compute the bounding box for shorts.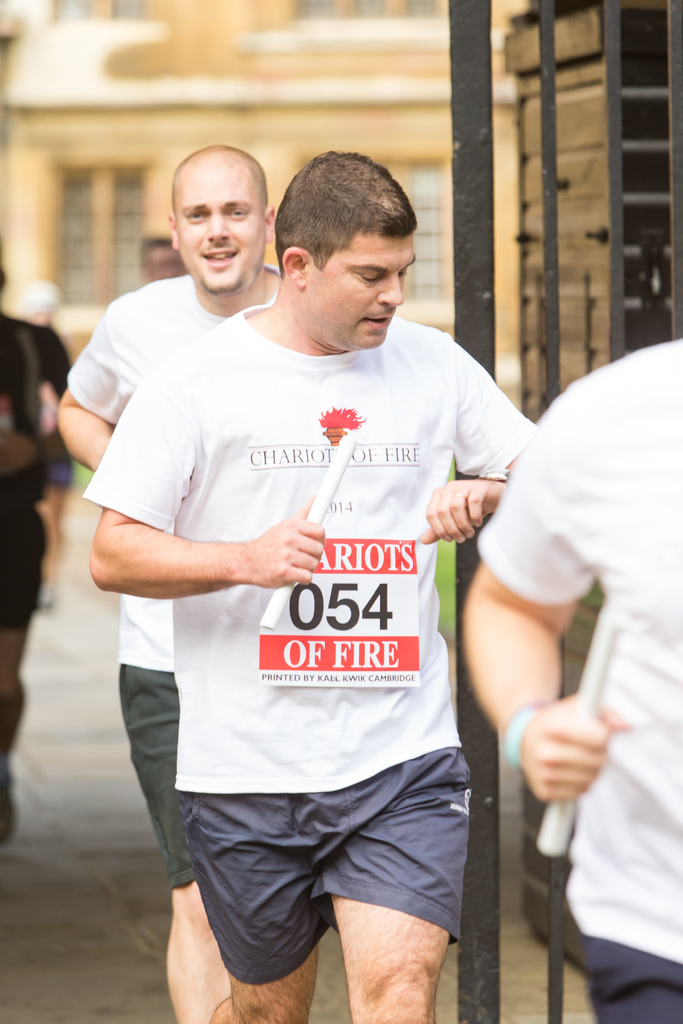
[586,937,682,1023].
